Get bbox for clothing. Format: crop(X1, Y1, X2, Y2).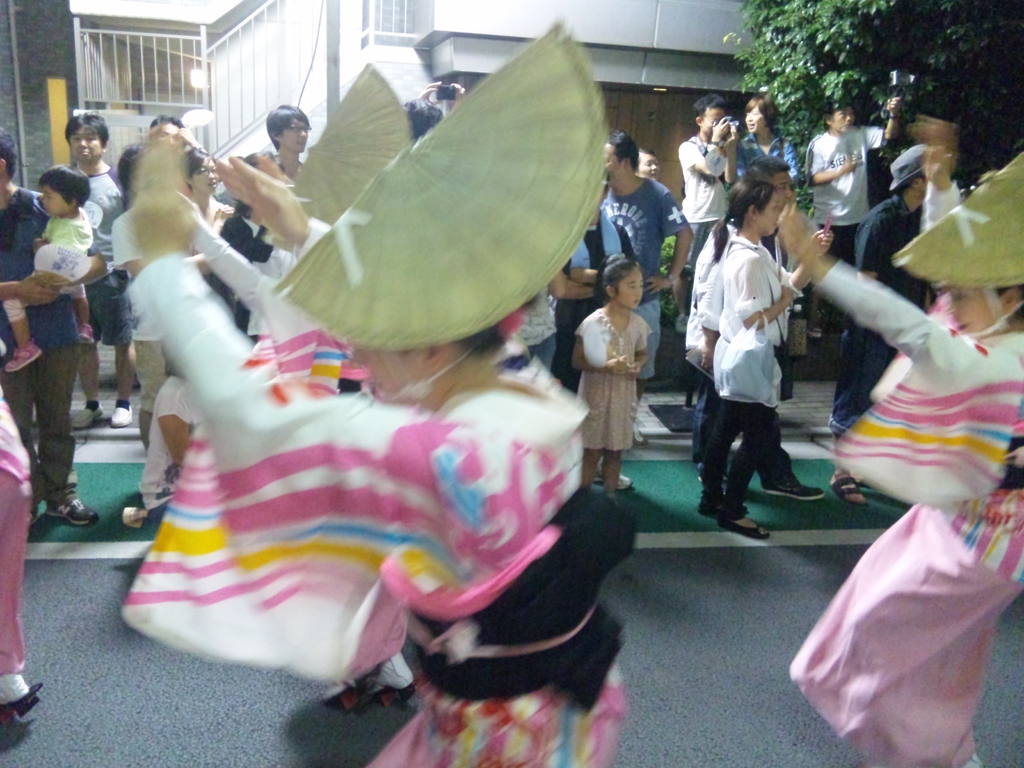
crop(679, 214, 741, 490).
